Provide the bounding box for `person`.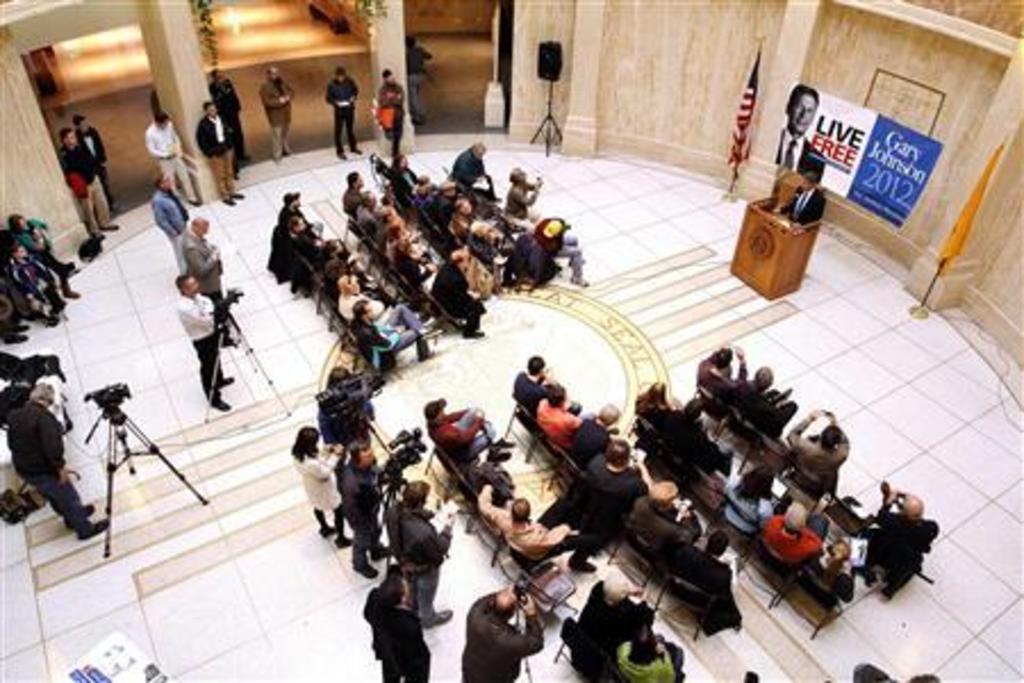
(75, 107, 114, 200).
